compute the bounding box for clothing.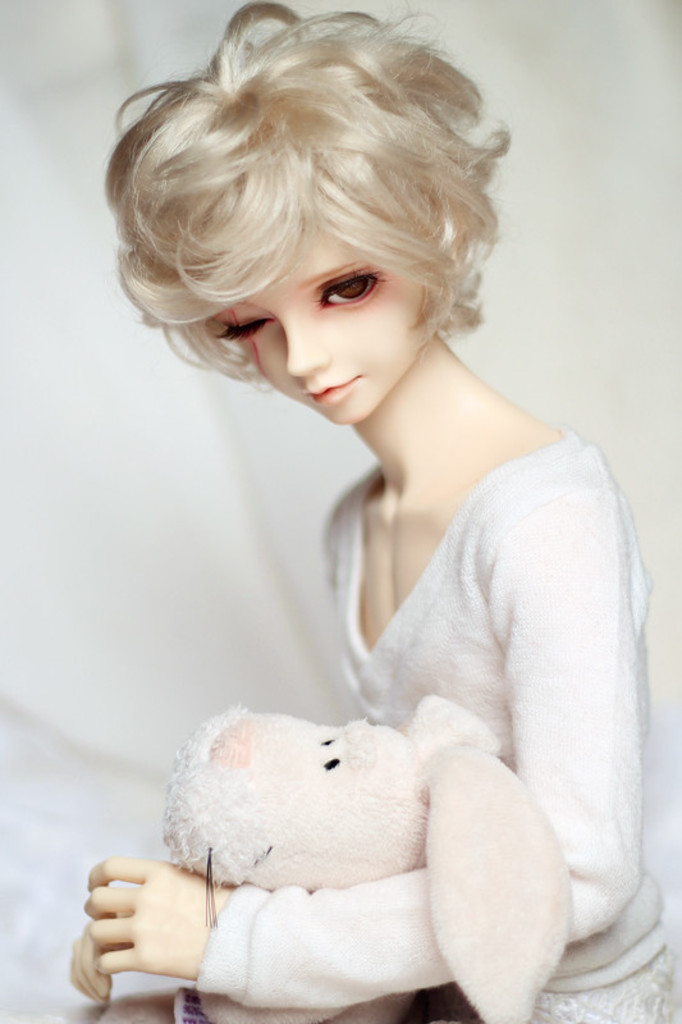
(171, 419, 681, 1023).
